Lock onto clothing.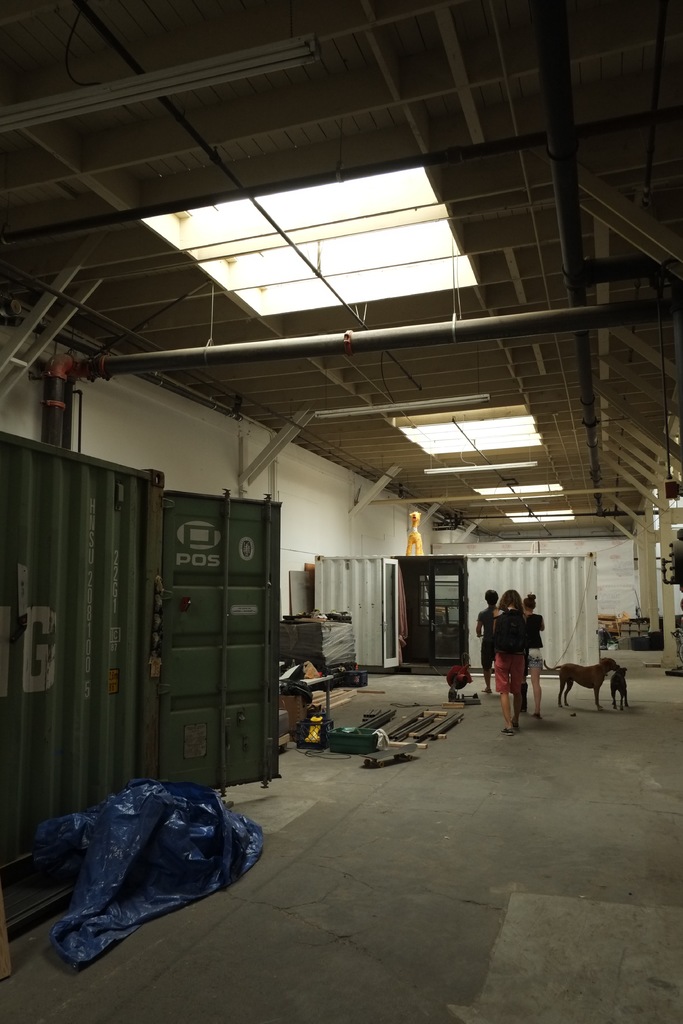
Locked: 491 604 524 699.
